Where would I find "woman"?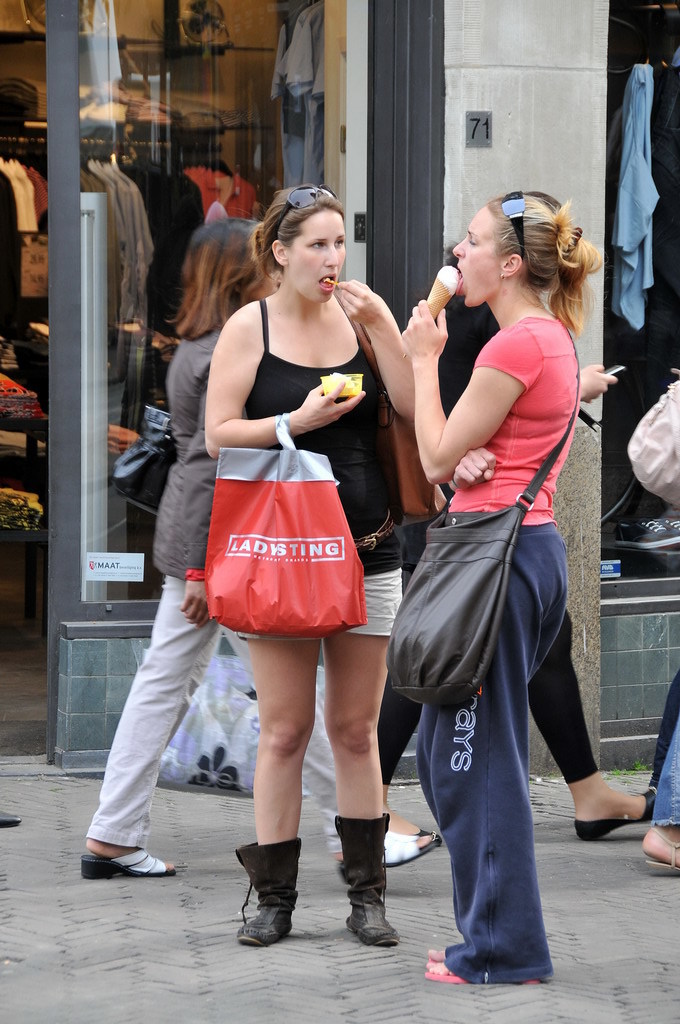
At [x1=408, y1=187, x2=589, y2=988].
